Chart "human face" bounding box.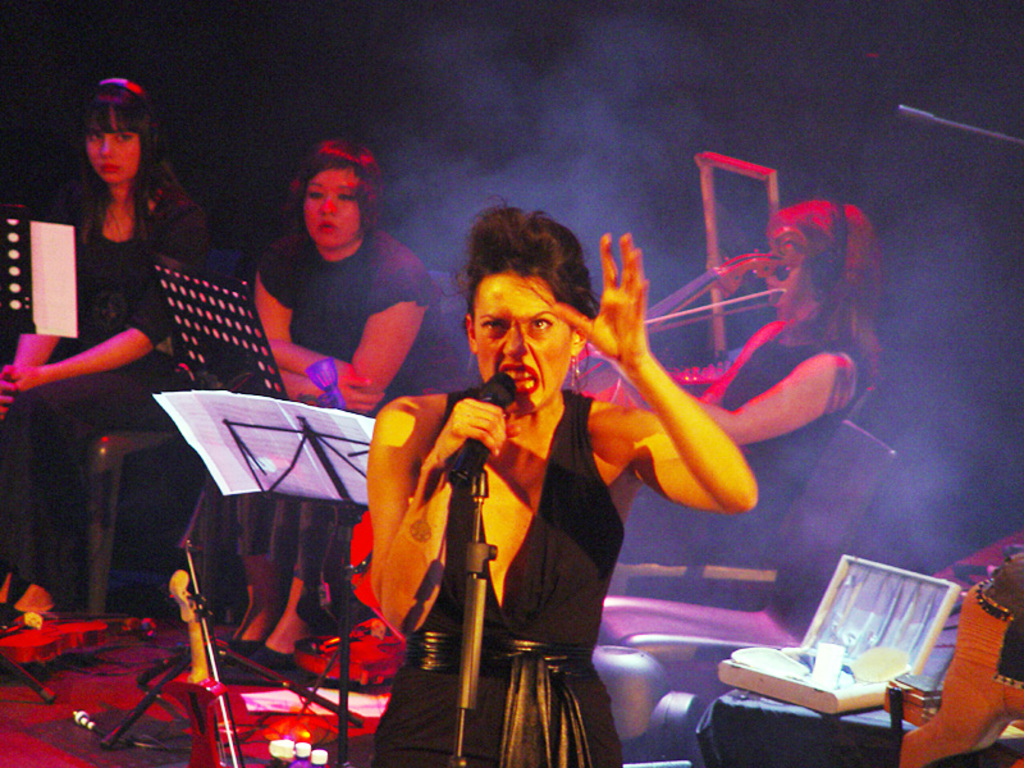
Charted: 302:166:360:244.
